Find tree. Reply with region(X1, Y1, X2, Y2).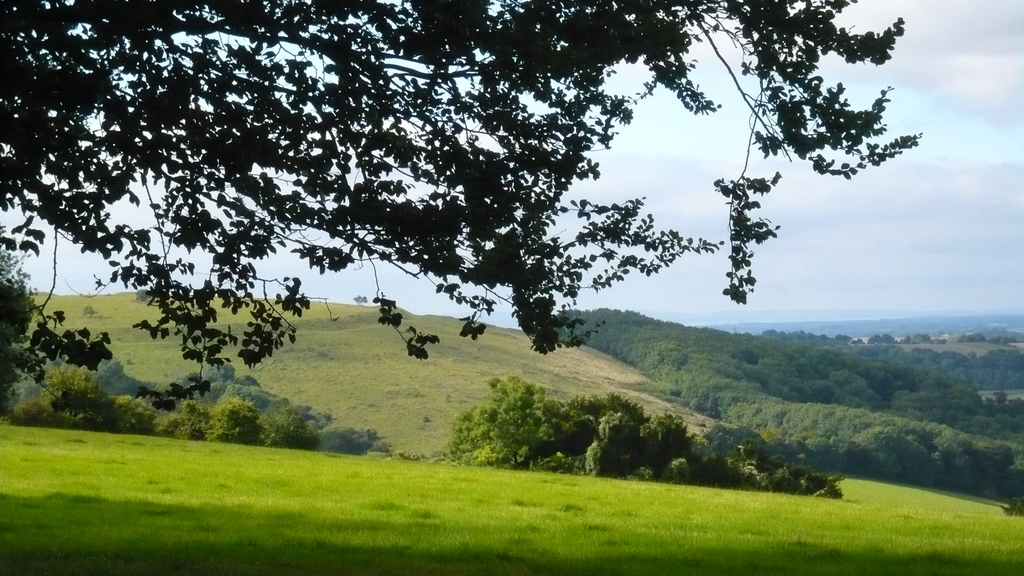
region(44, 10, 867, 427).
